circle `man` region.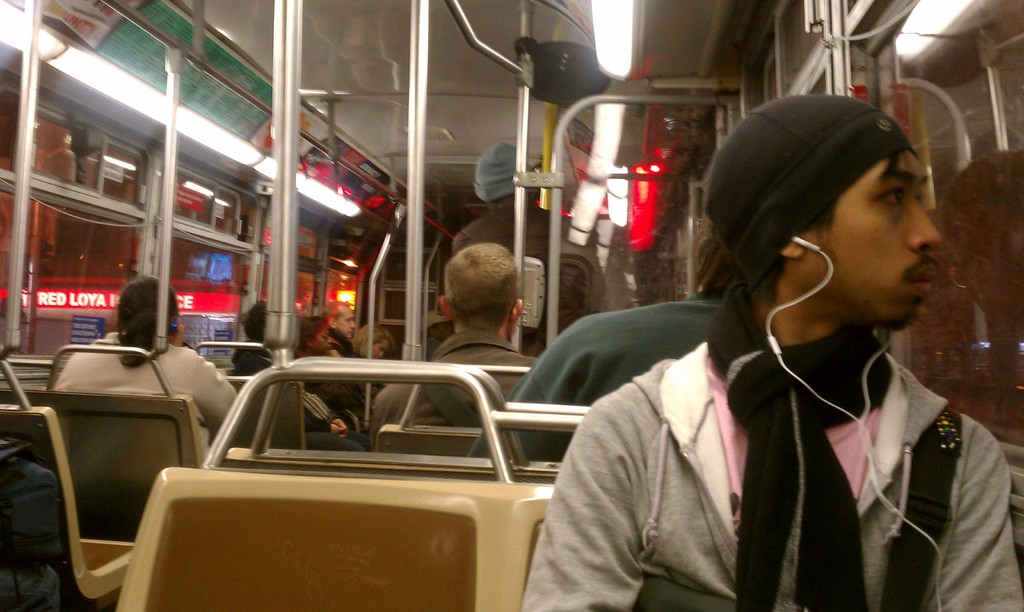
Region: 367:239:545:444.
